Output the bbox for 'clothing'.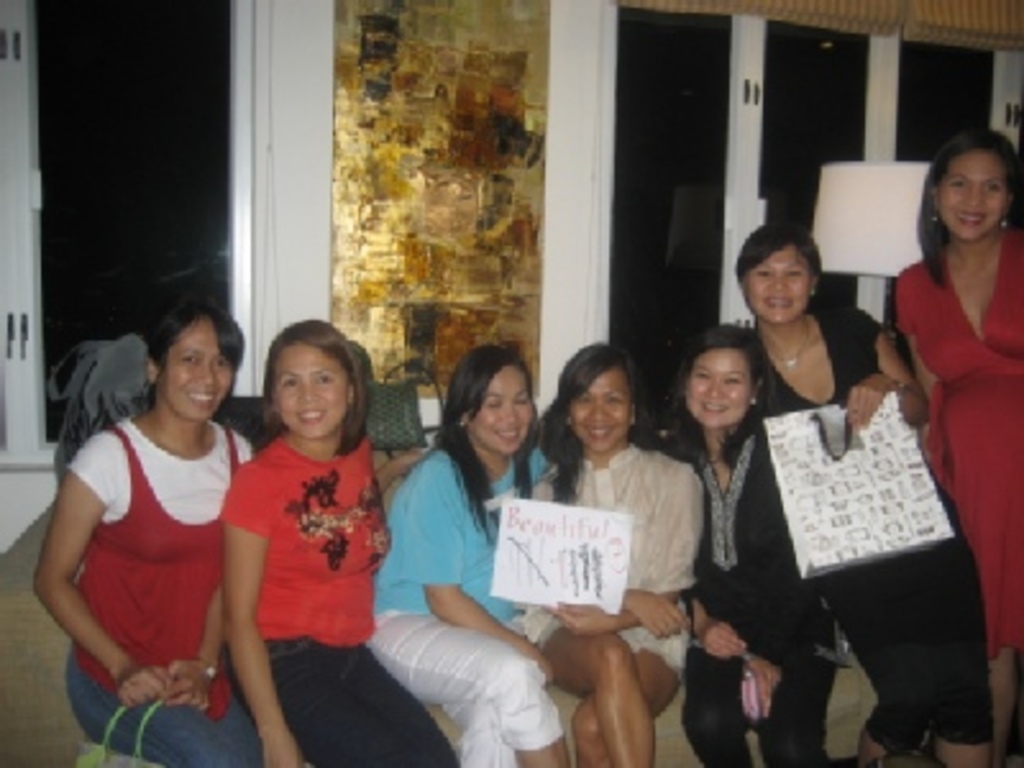
[776,315,996,753].
